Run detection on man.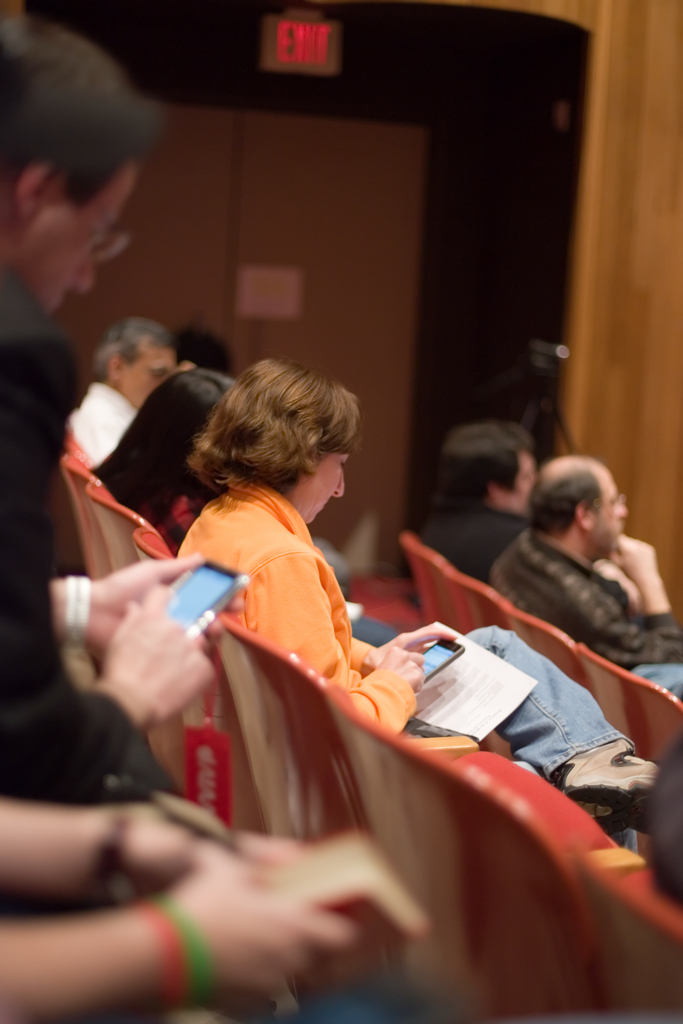
Result: <region>61, 314, 201, 471</region>.
